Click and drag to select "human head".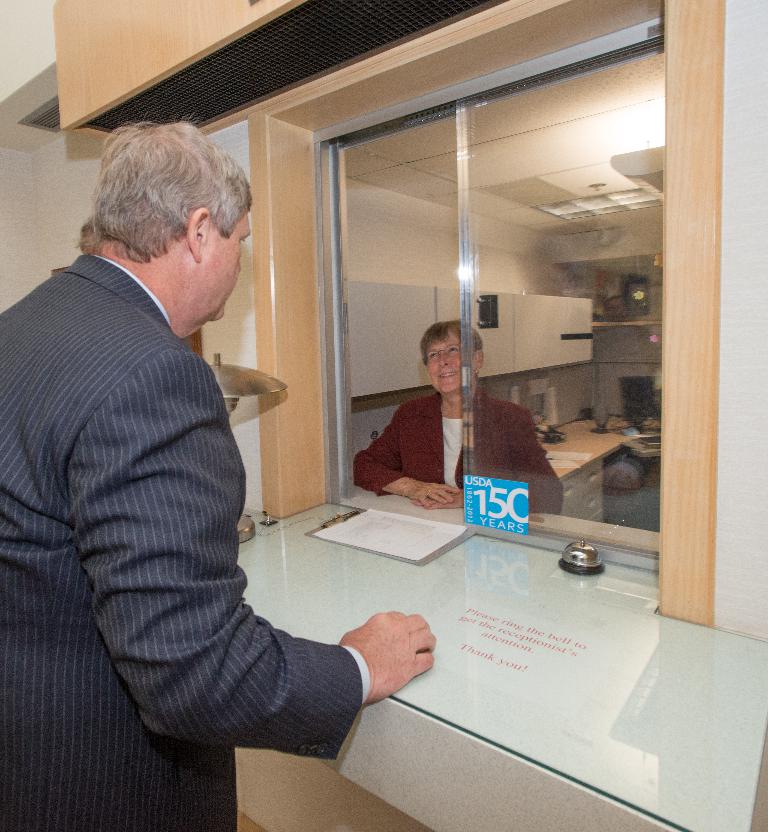
Selection: bbox=[78, 110, 253, 335].
